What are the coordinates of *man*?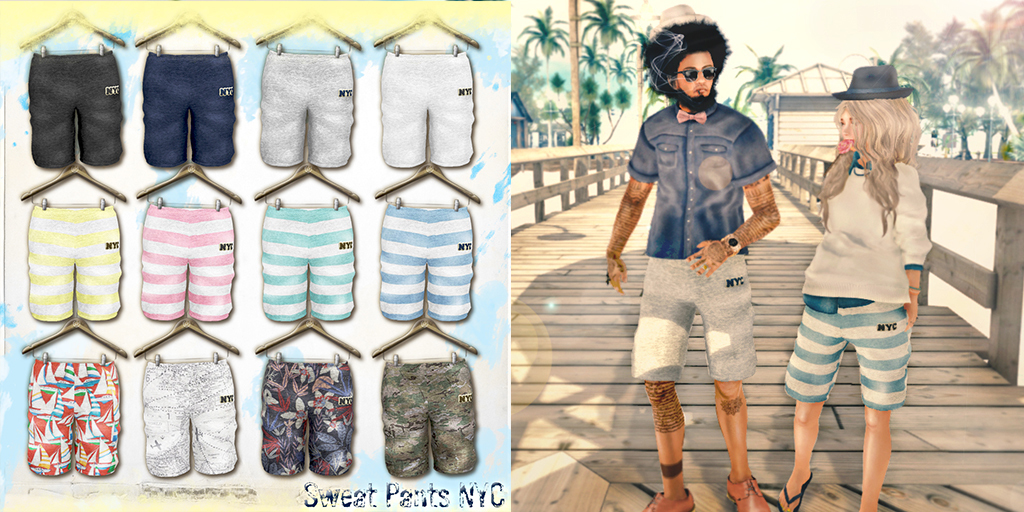
615/33/798/478.
